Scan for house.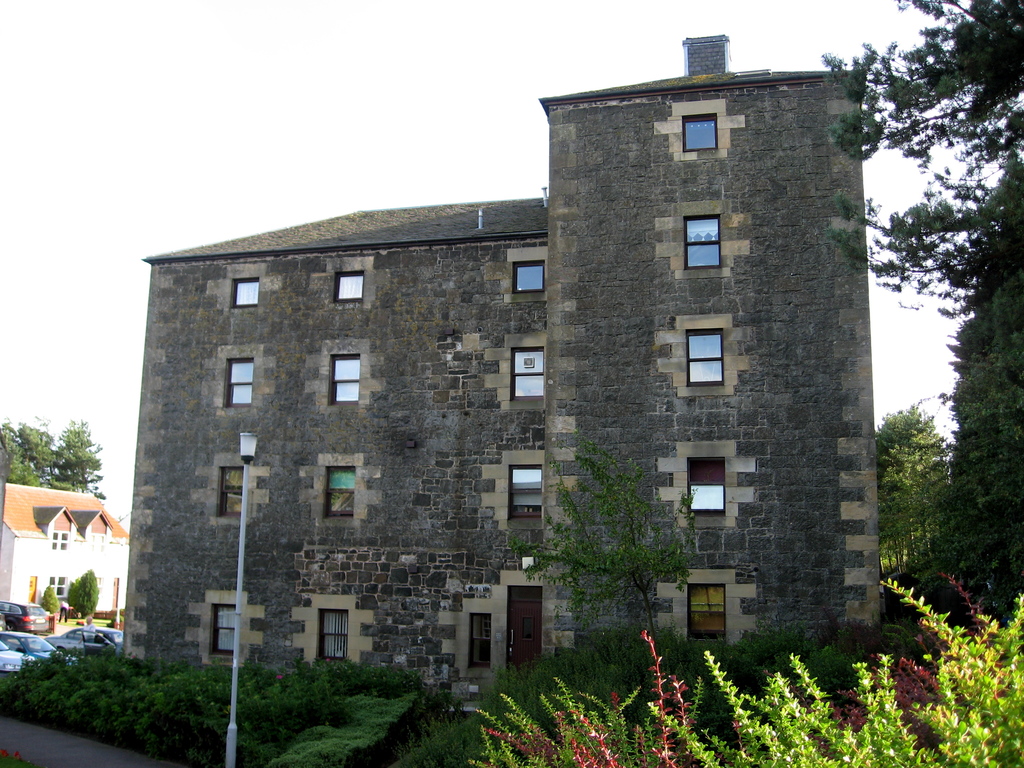
Scan result: box(125, 83, 911, 704).
